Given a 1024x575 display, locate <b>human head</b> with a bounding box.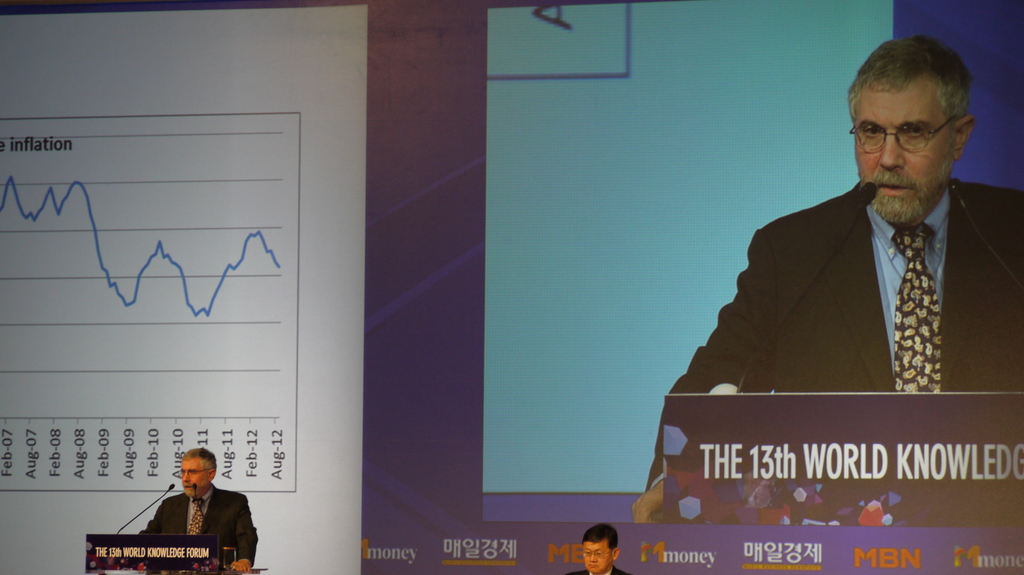
Located: rect(177, 446, 215, 498).
